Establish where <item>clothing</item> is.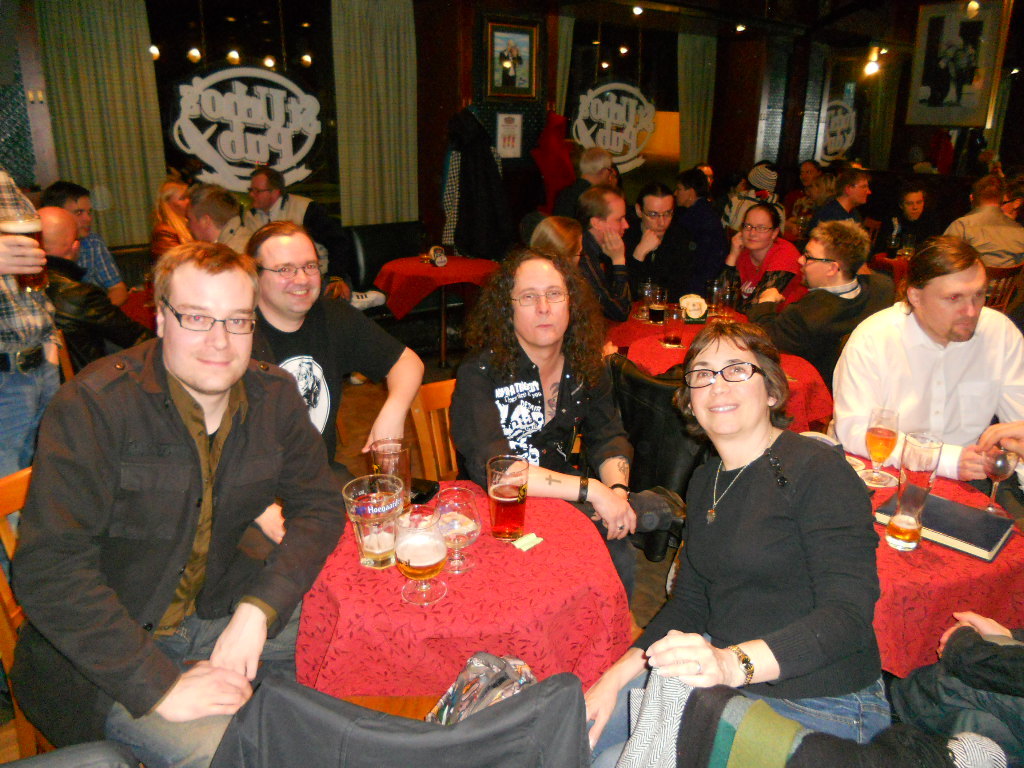
Established at (676,192,732,289).
